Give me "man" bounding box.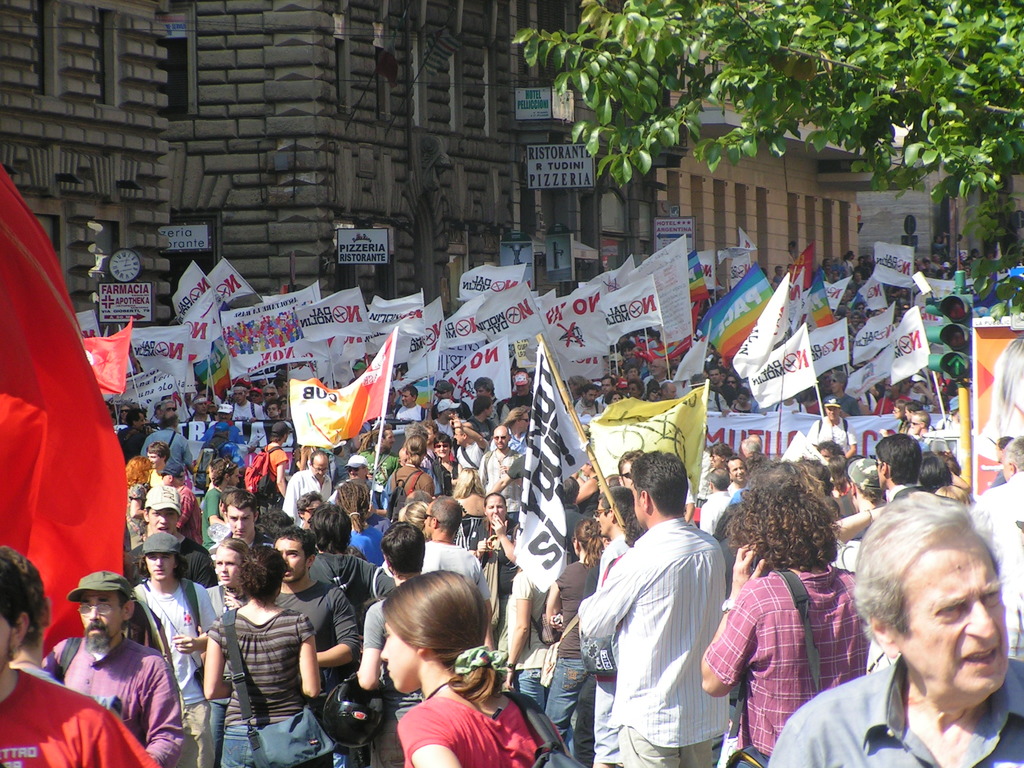
bbox=(246, 398, 296, 447).
